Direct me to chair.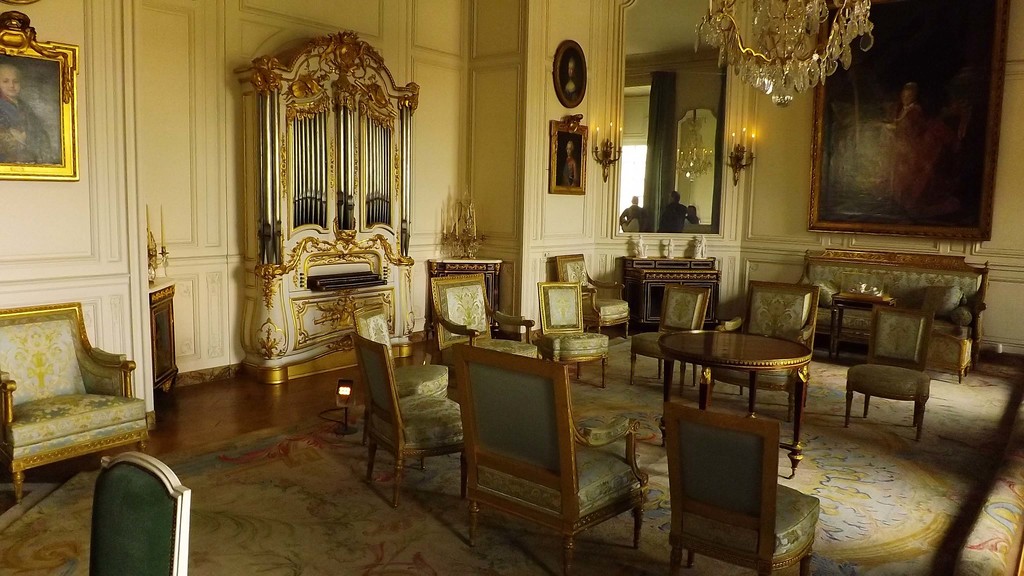
Direction: l=535, t=277, r=609, b=388.
